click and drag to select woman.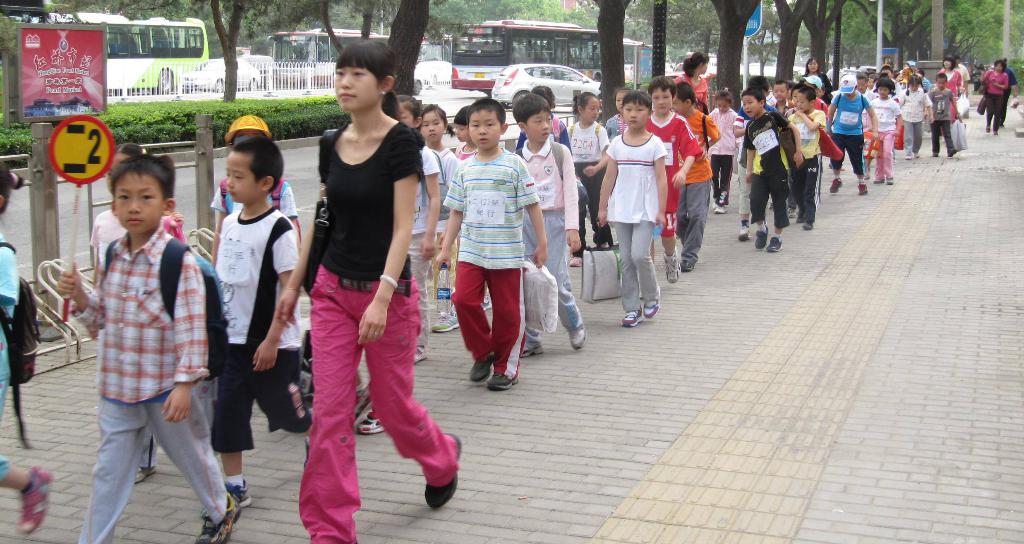
Selection: x1=803 y1=54 x2=830 y2=100.
